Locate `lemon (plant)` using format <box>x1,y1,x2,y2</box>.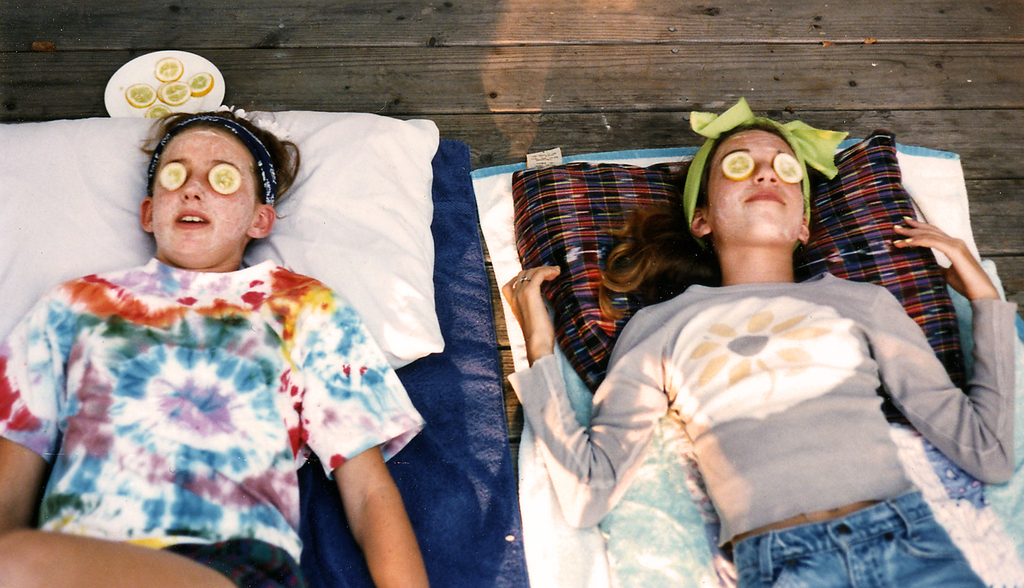
<box>720,151,755,181</box>.
